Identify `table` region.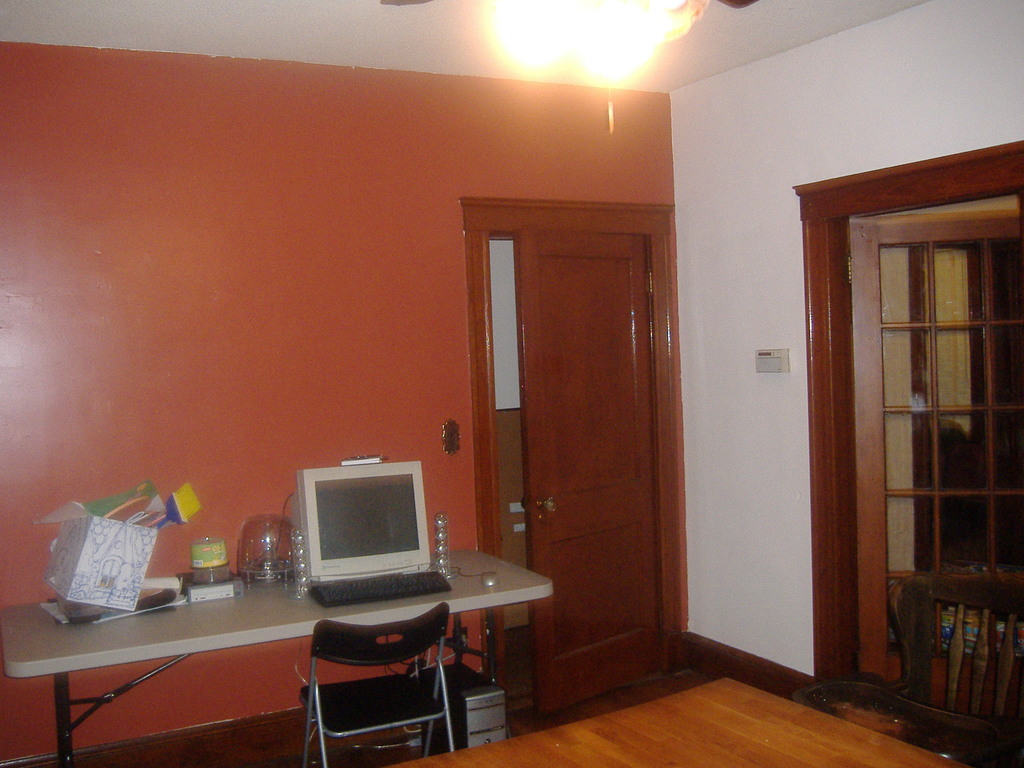
Region: [x1=397, y1=675, x2=980, y2=767].
